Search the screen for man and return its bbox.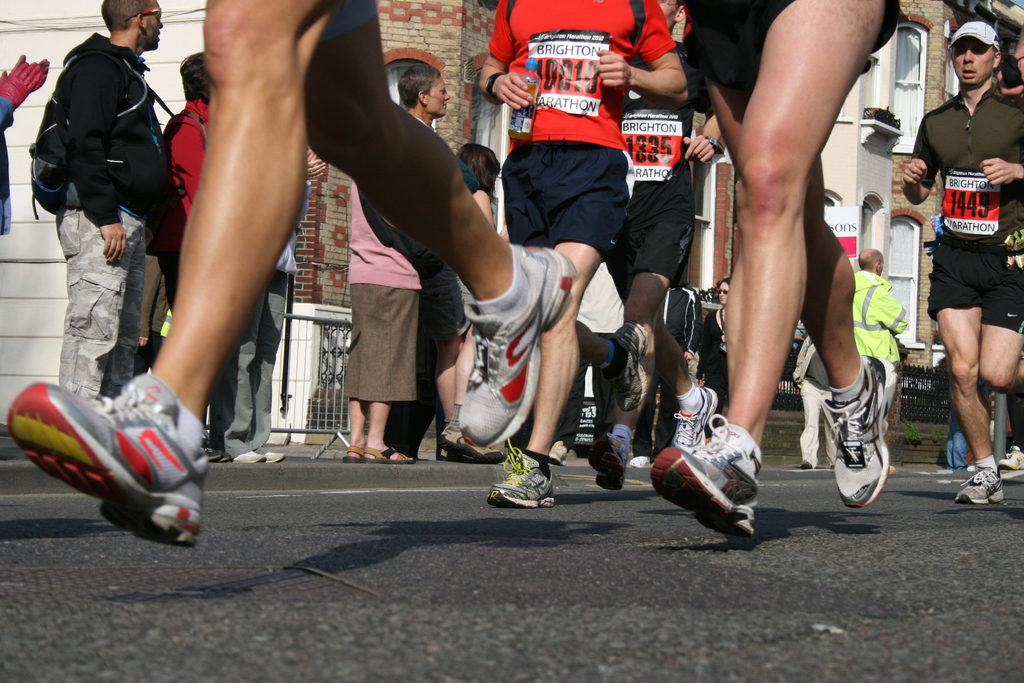
Found: 877,19,1021,506.
